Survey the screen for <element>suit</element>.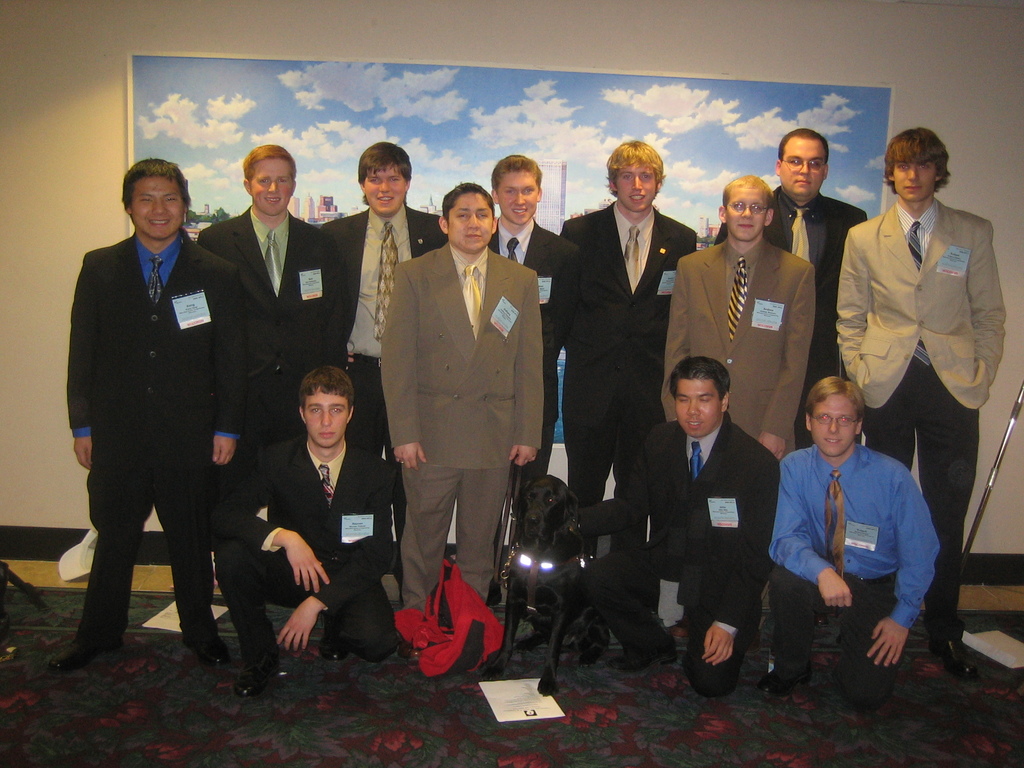
Survey found: <bbox>377, 180, 545, 638</bbox>.
